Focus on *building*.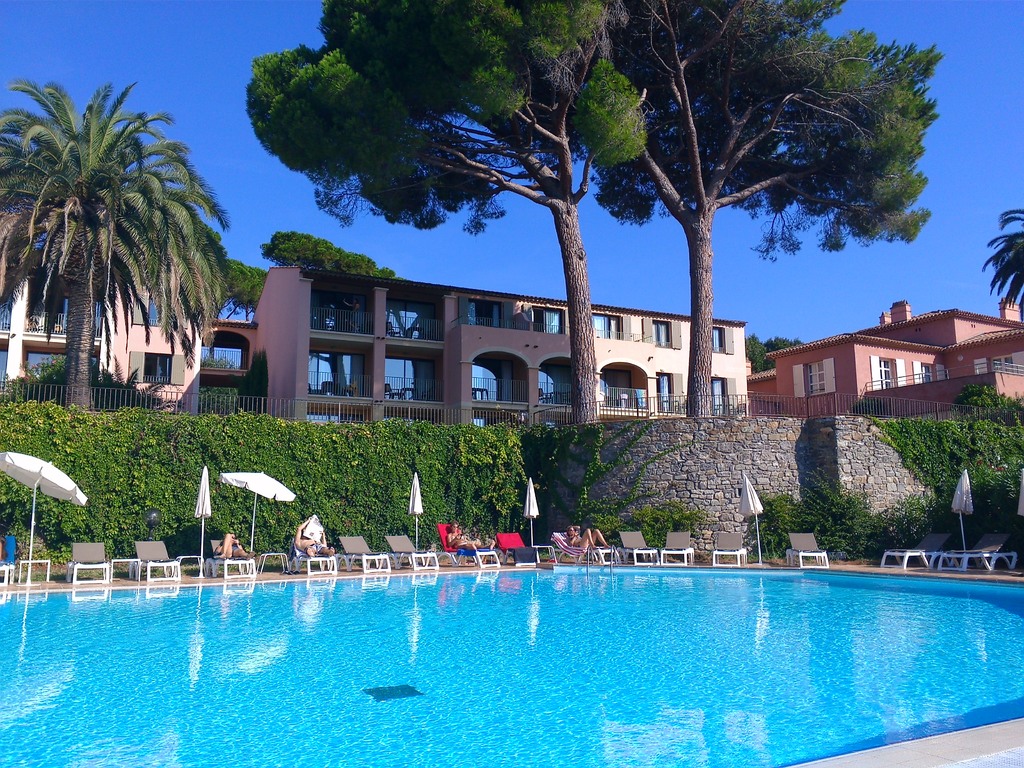
Focused at x1=0 y1=266 x2=748 y2=426.
